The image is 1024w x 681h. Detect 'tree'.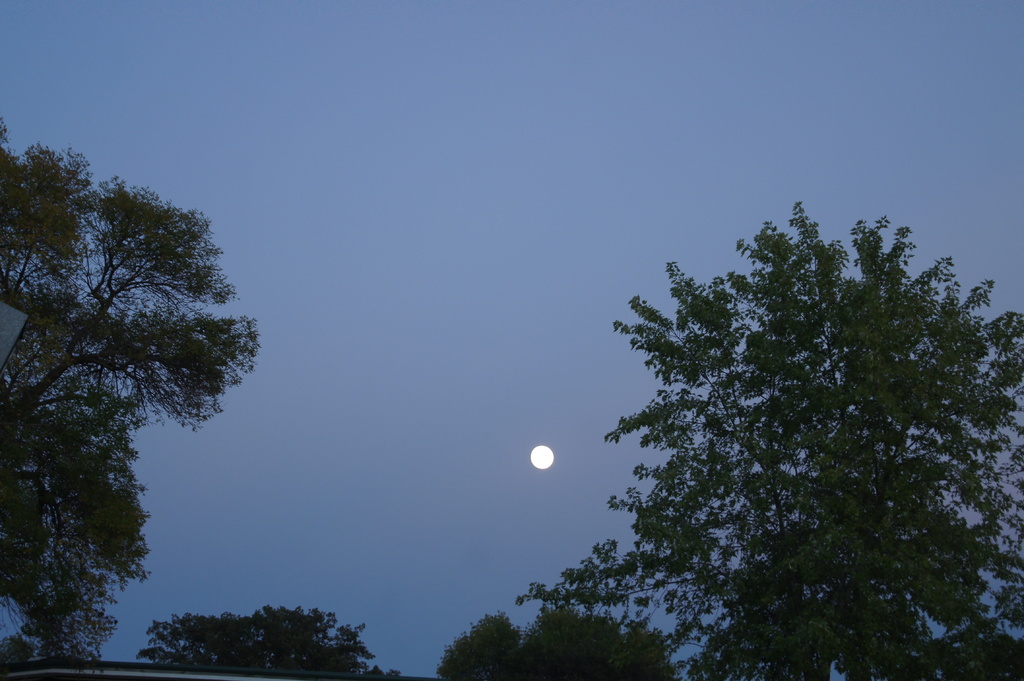
Detection: select_region(509, 197, 1023, 680).
